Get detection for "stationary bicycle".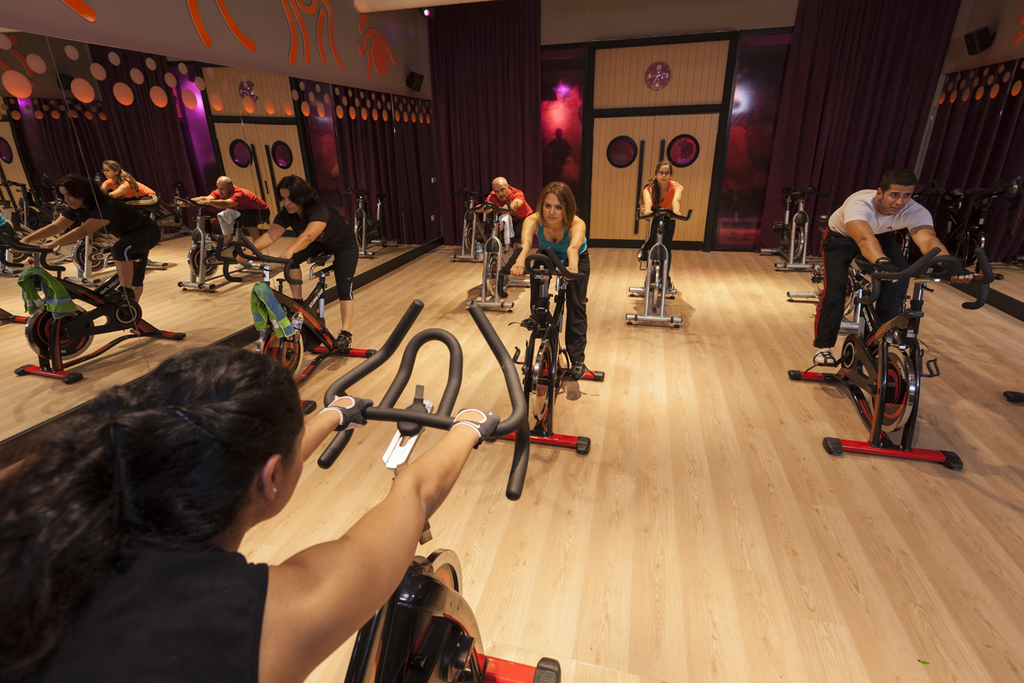
Detection: l=466, t=198, r=534, b=311.
